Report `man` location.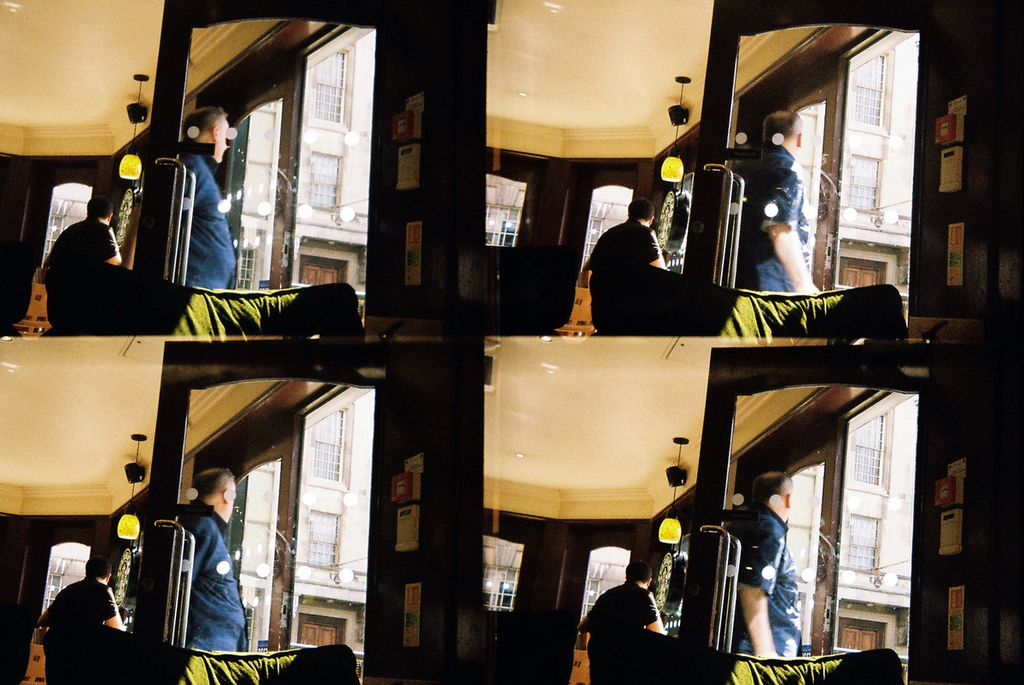
Report: x1=591 y1=561 x2=676 y2=676.
